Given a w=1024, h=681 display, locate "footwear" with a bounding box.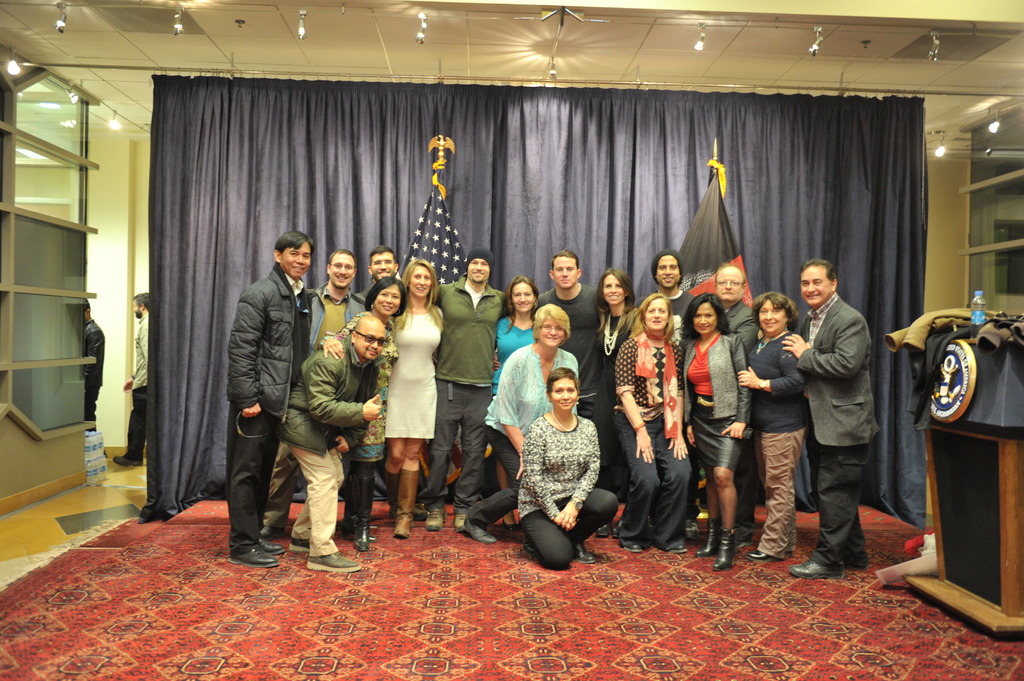
Located: box(382, 469, 416, 526).
